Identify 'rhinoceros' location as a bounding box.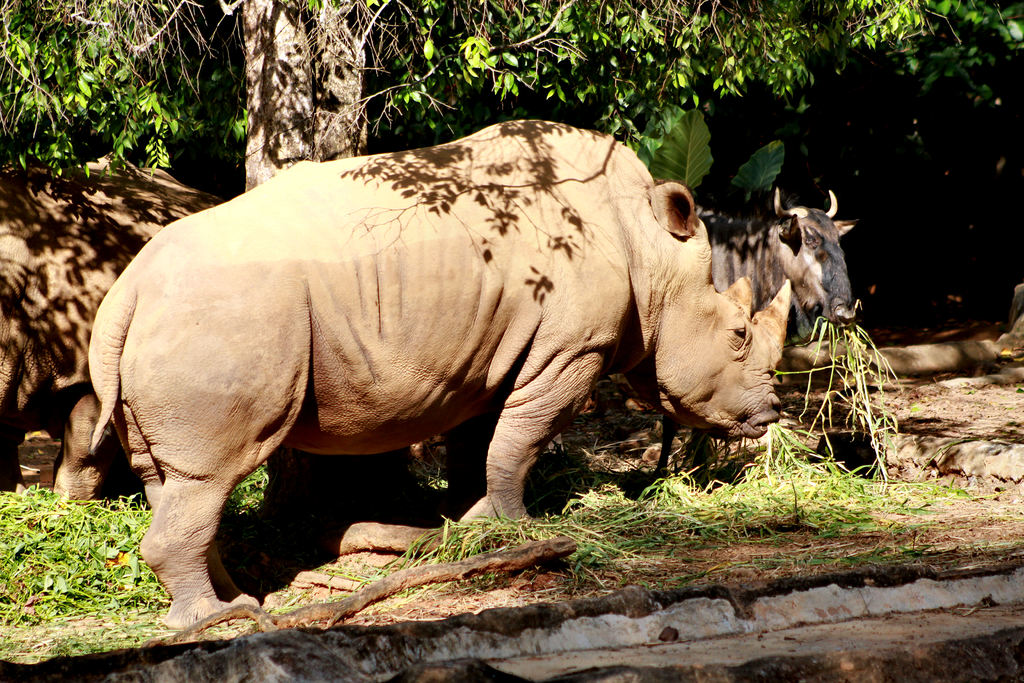
[82, 106, 796, 639].
